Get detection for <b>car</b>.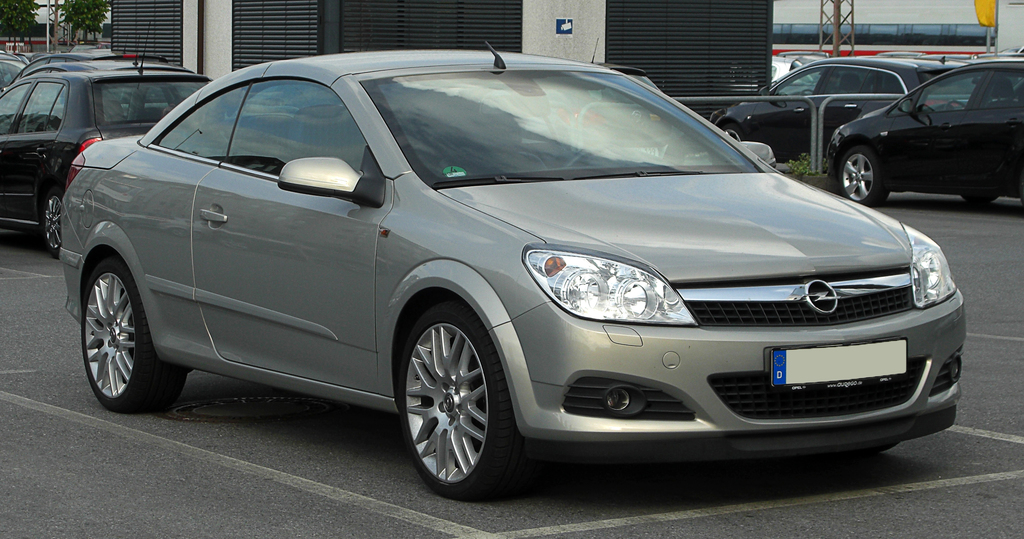
Detection: bbox=[21, 53, 47, 59].
